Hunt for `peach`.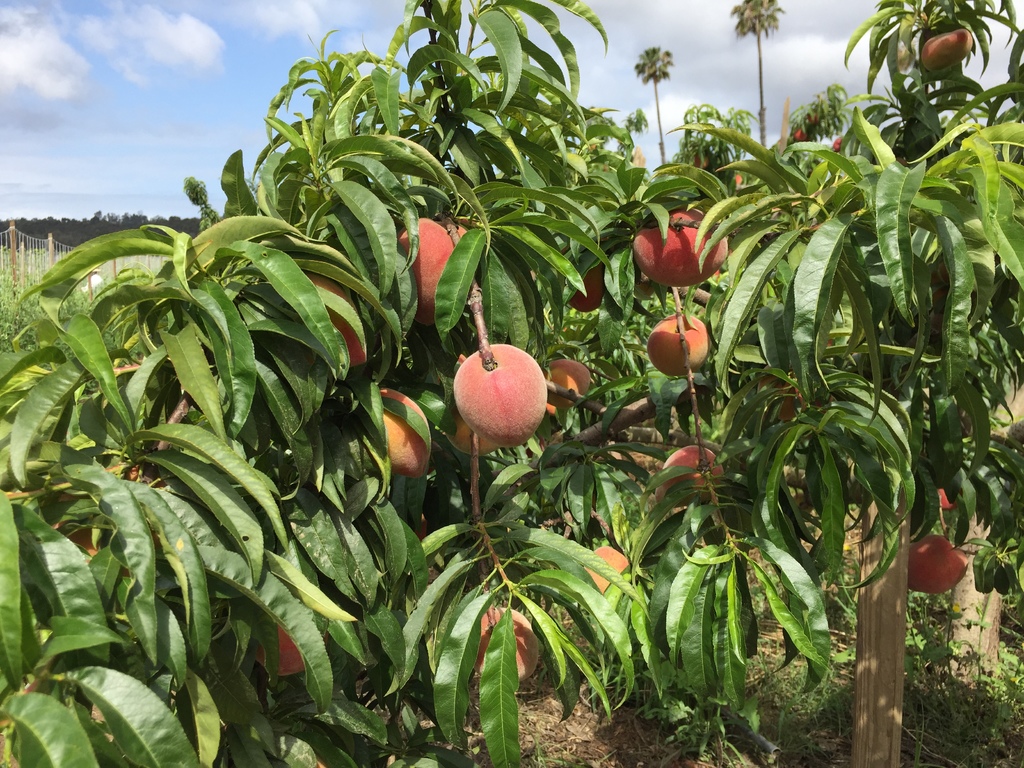
Hunted down at <region>305, 272, 370, 362</region>.
